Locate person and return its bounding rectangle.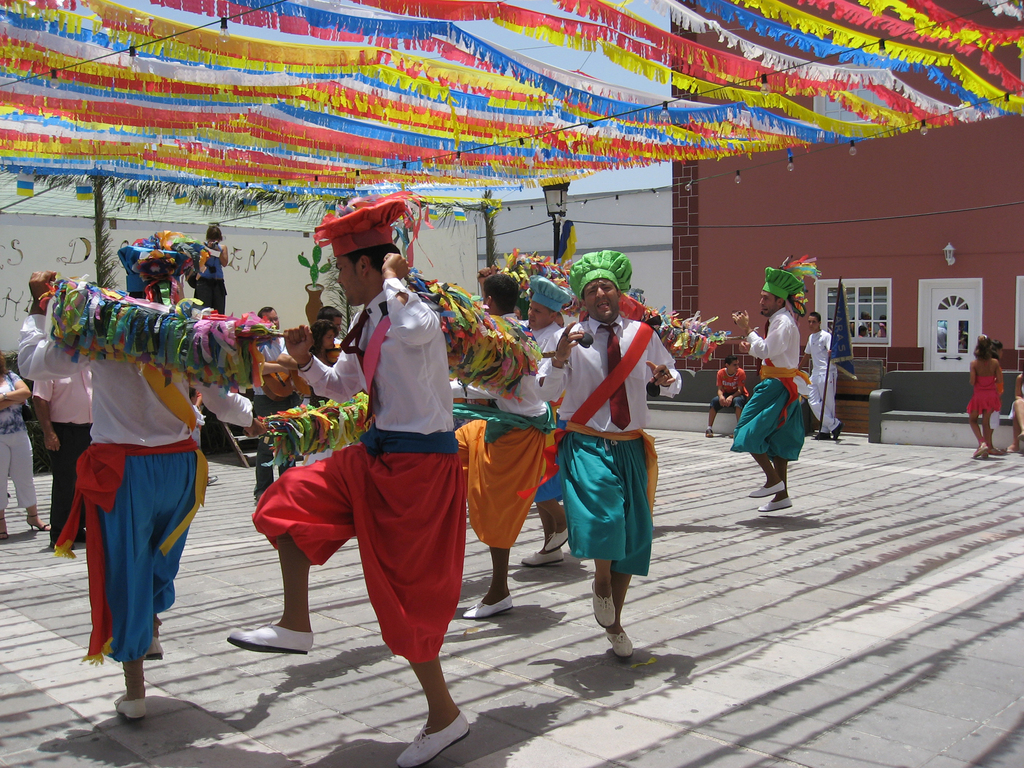
BBox(30, 365, 90, 544).
